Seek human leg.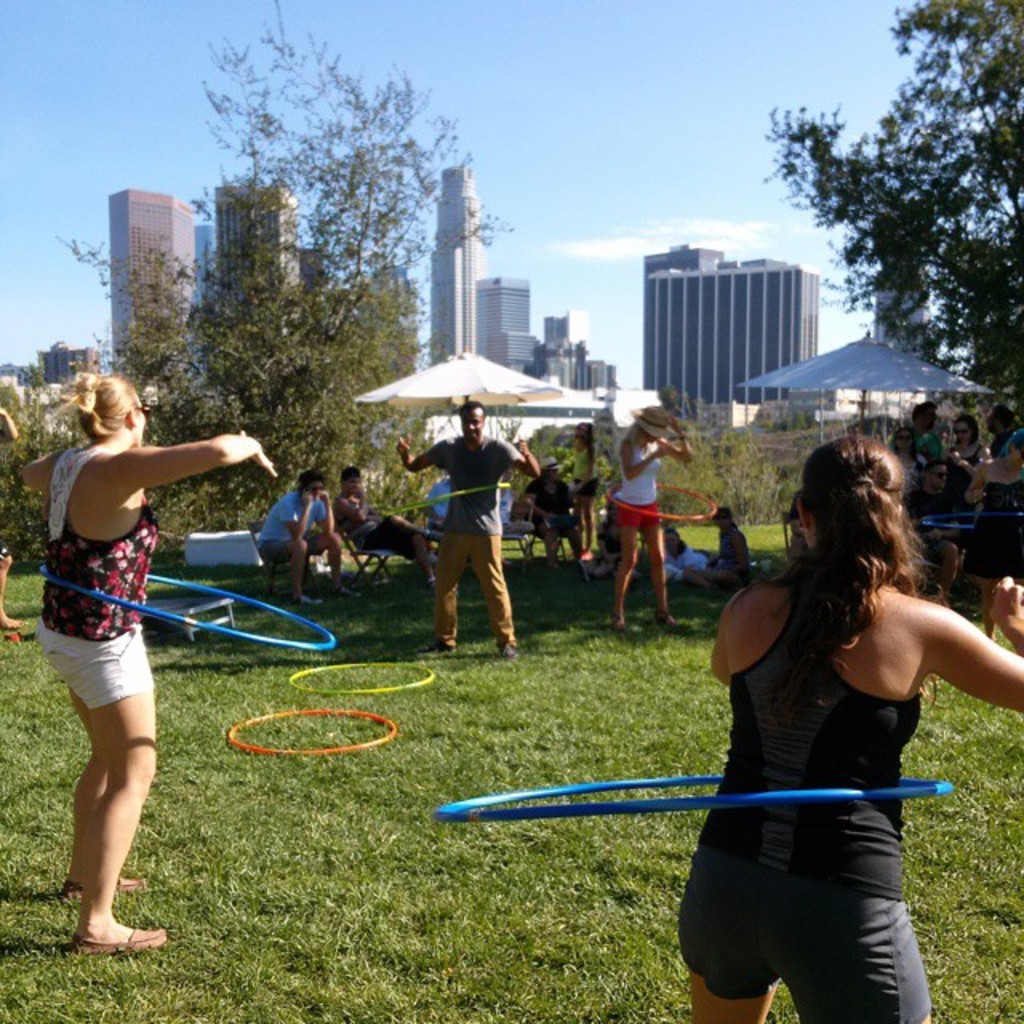
select_region(434, 512, 467, 648).
